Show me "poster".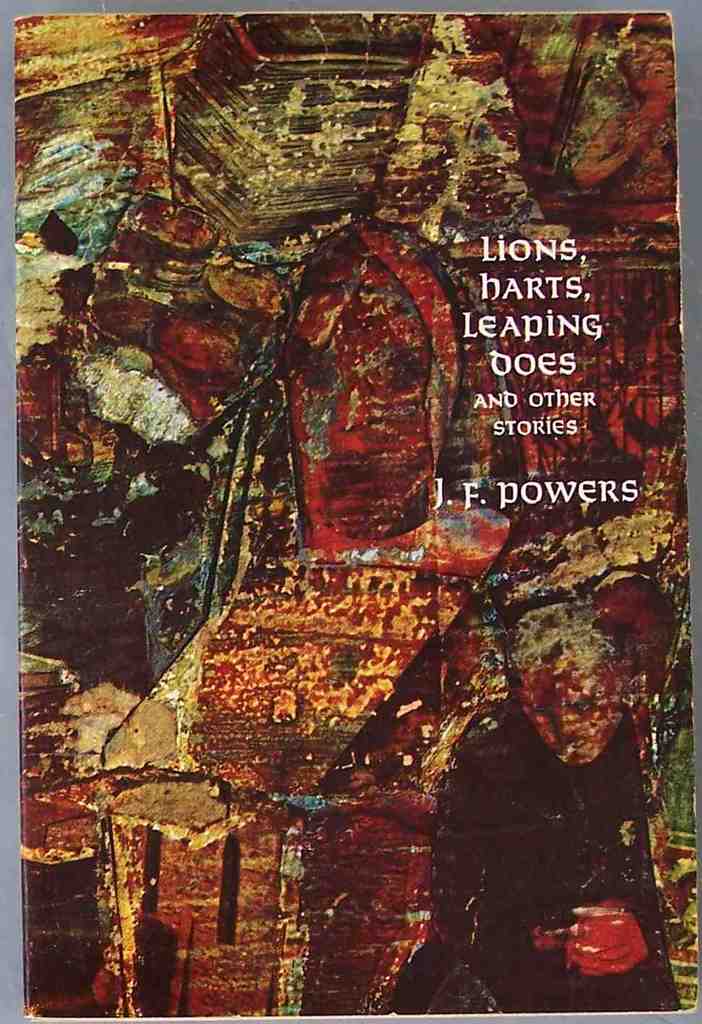
"poster" is here: crop(0, 0, 701, 1023).
